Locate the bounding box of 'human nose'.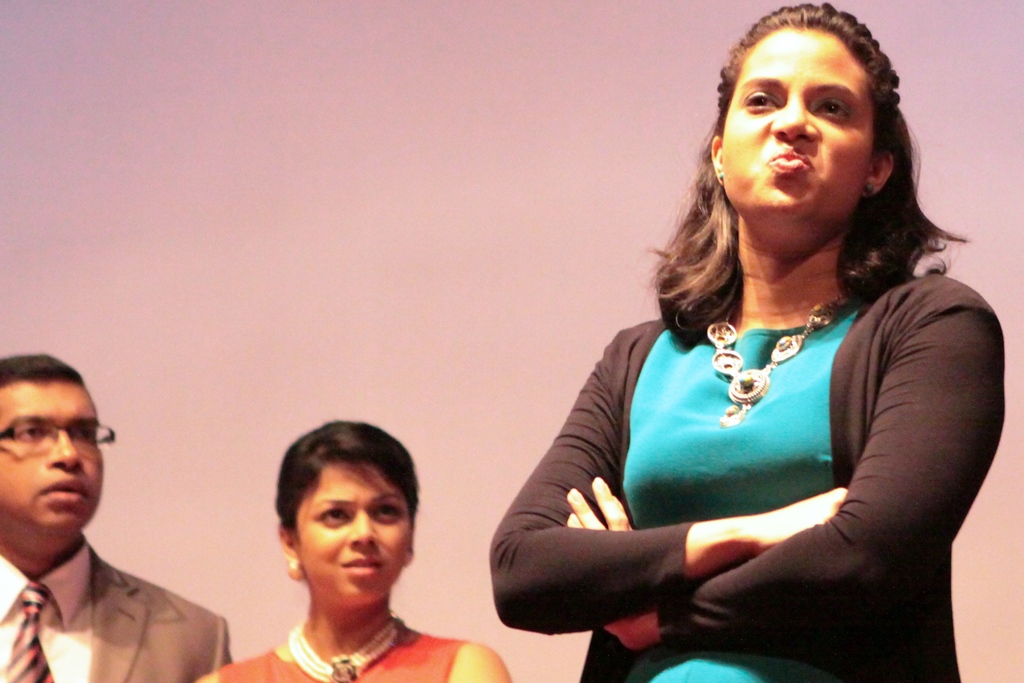
Bounding box: detection(43, 433, 84, 470).
